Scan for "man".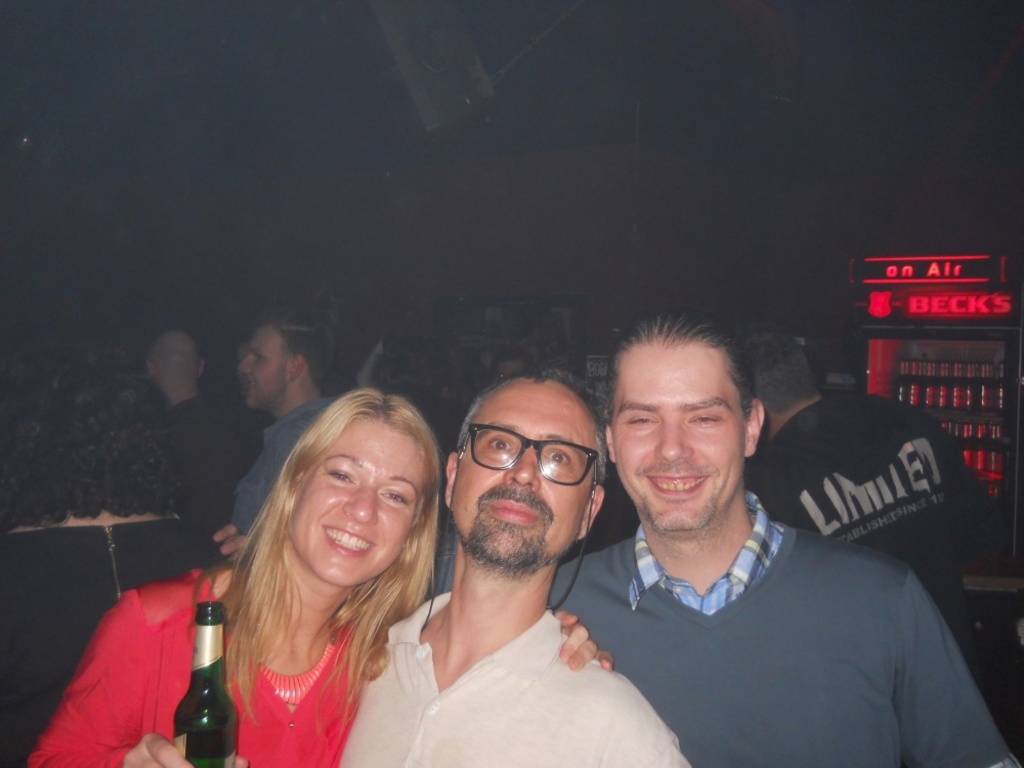
Scan result: pyautogui.locateOnScreen(223, 309, 343, 538).
